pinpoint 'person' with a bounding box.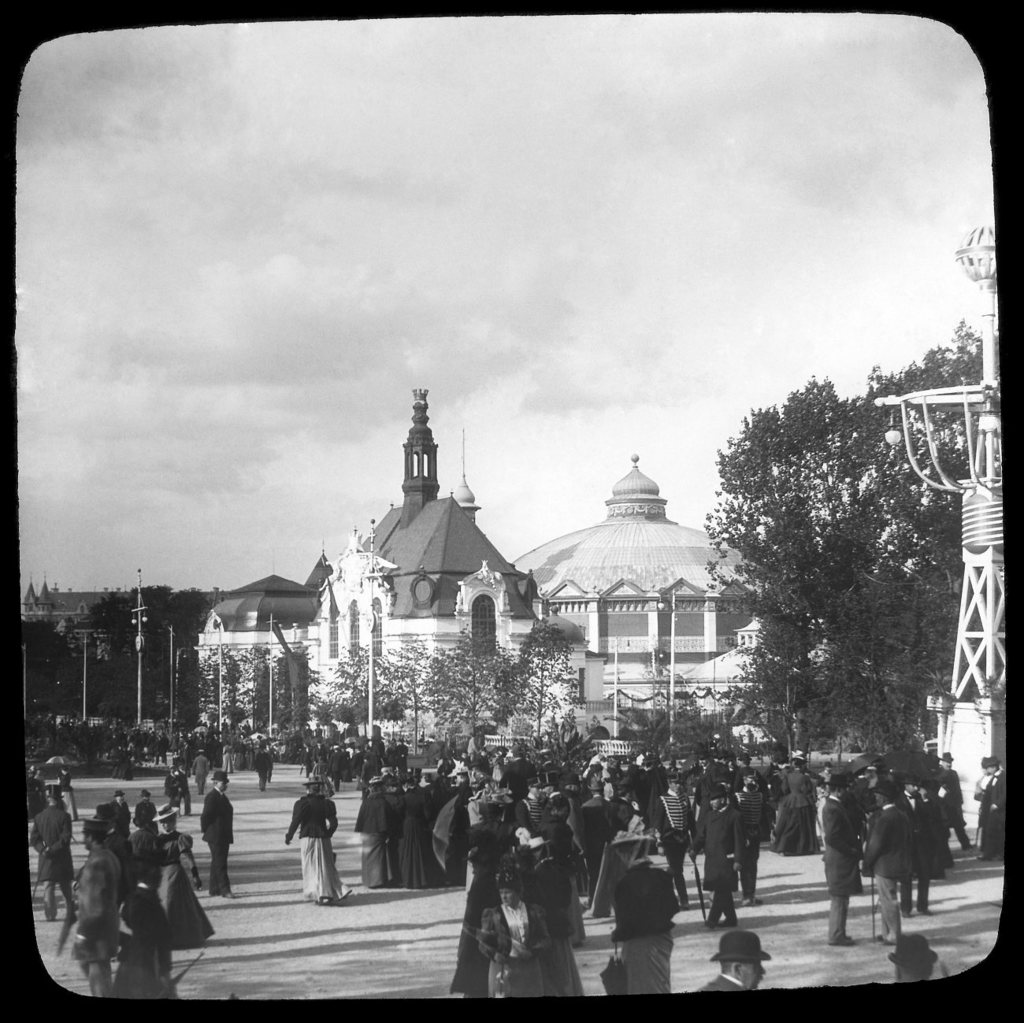
box=[609, 823, 689, 996].
